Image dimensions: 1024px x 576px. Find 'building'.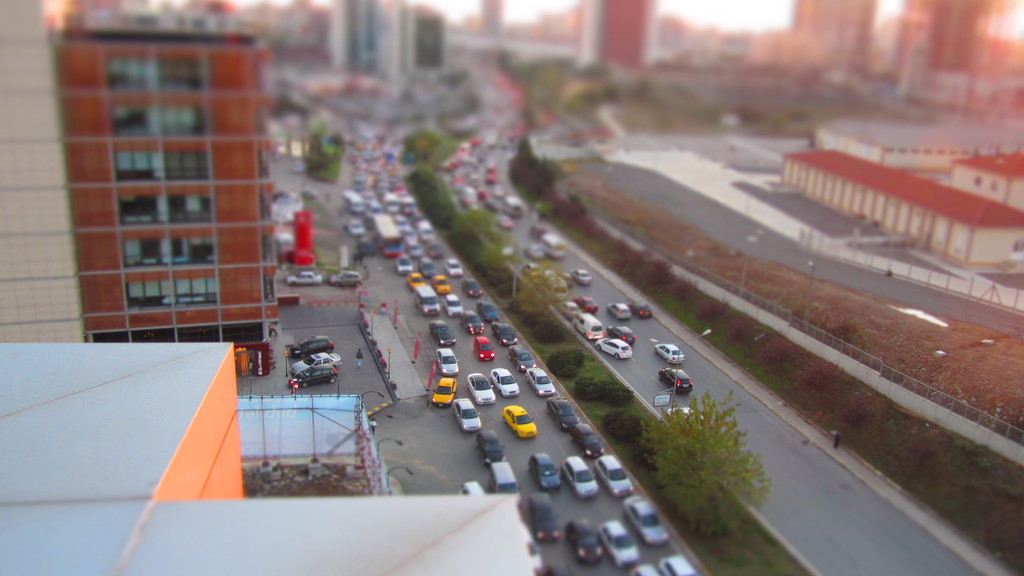
0/0/283/370.
